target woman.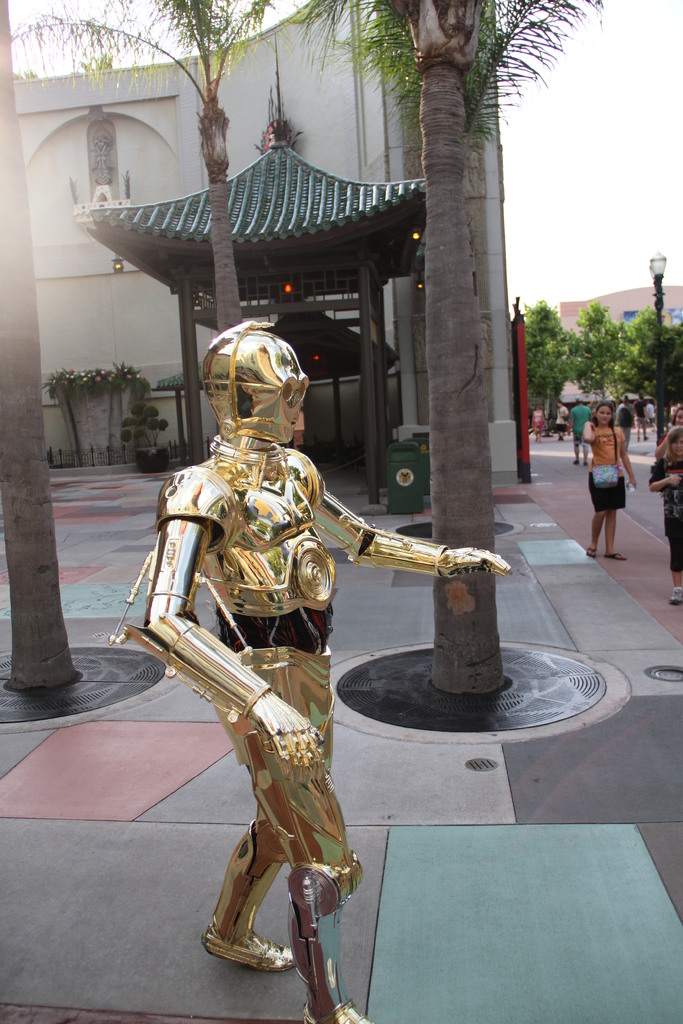
Target region: crop(584, 405, 639, 555).
